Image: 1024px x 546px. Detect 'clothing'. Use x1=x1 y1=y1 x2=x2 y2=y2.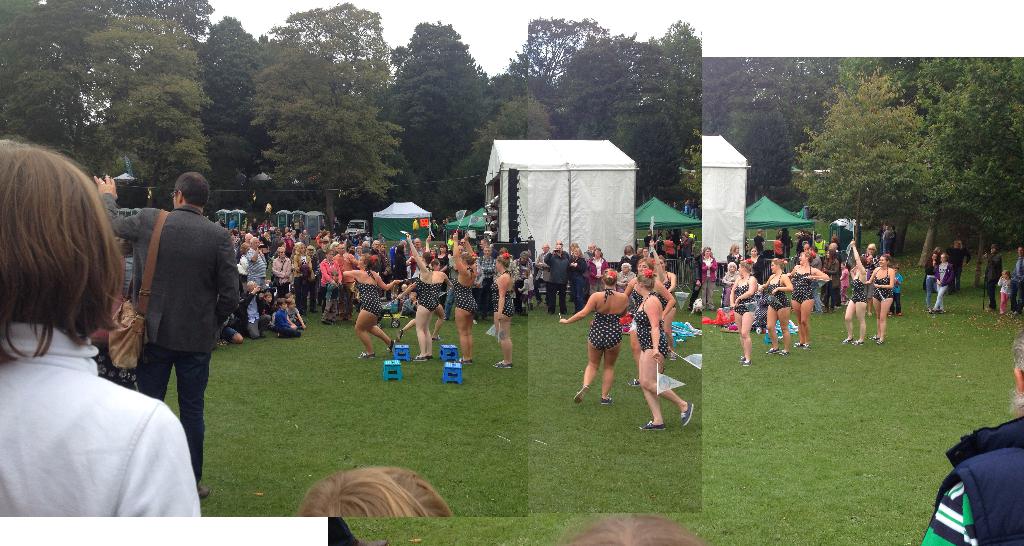
x1=6 y1=309 x2=192 y2=527.
